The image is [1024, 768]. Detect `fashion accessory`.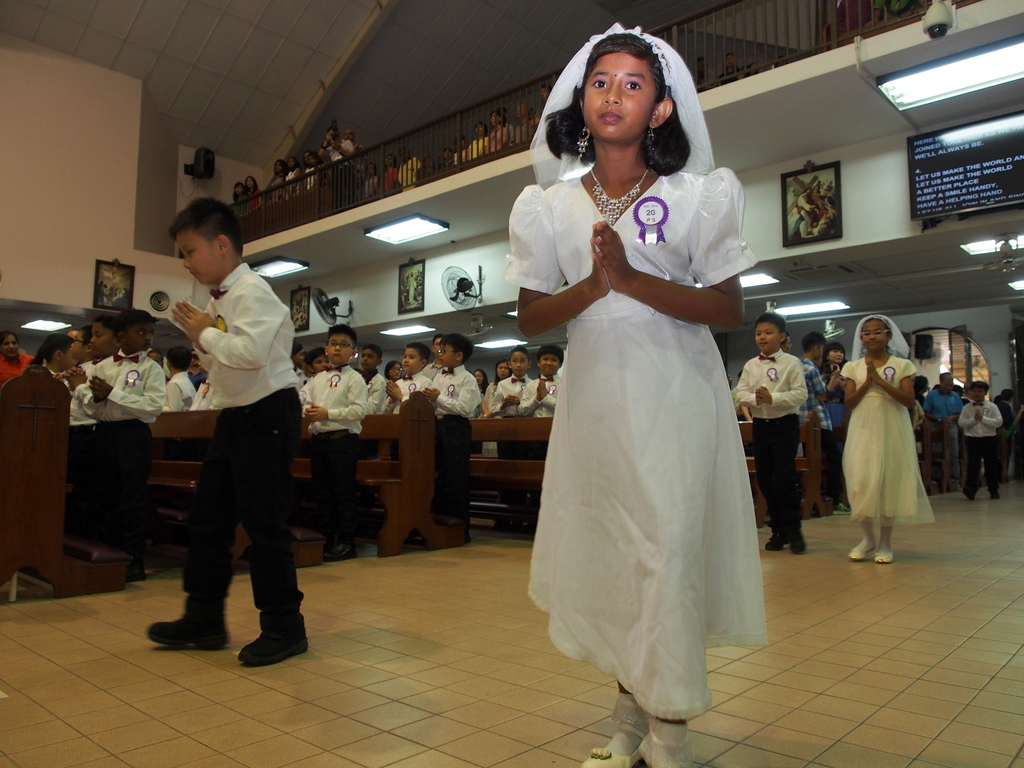
Detection: (left=641, top=119, right=657, bottom=159).
